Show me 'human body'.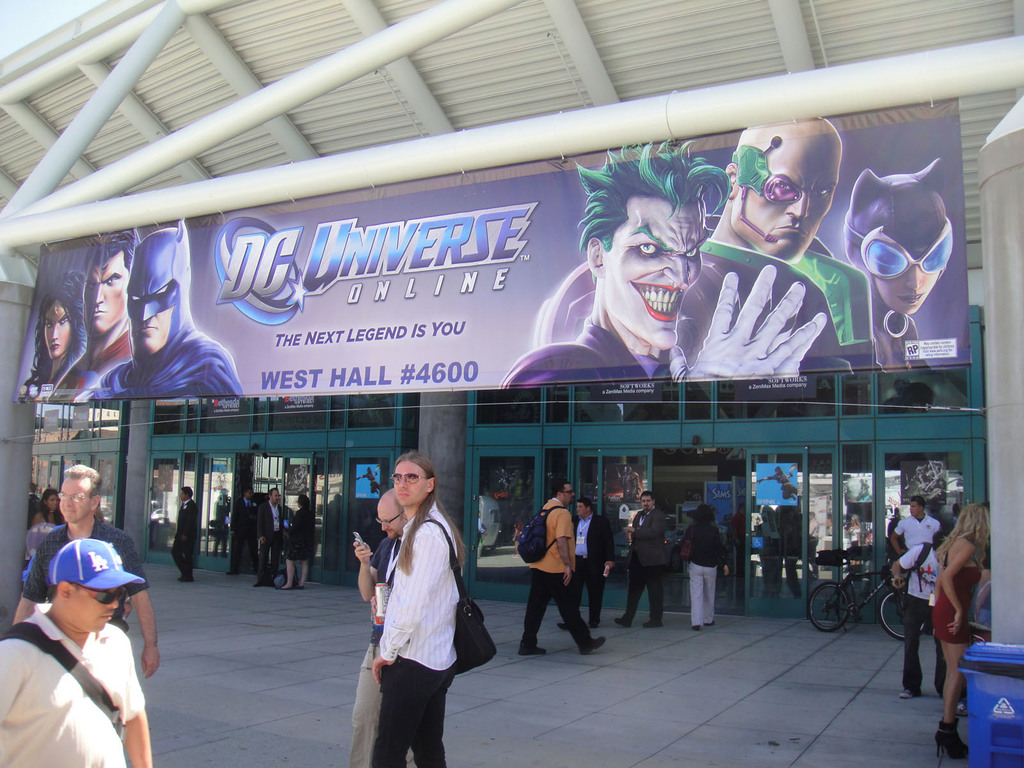
'human body' is here: [613, 482, 652, 630].
